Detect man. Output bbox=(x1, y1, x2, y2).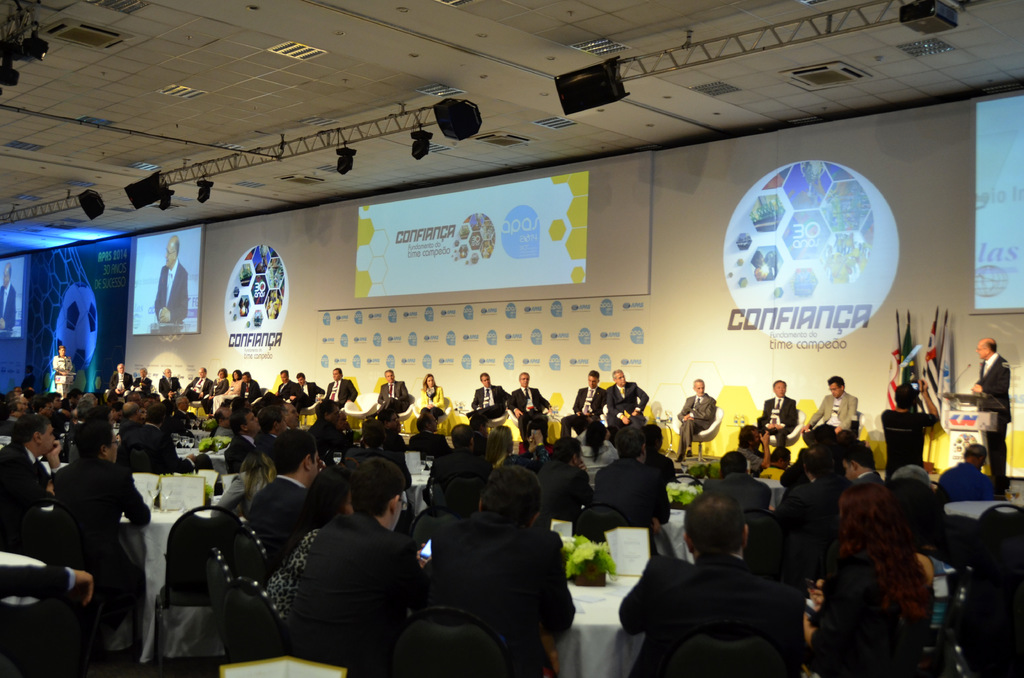
bbox=(374, 373, 416, 421).
